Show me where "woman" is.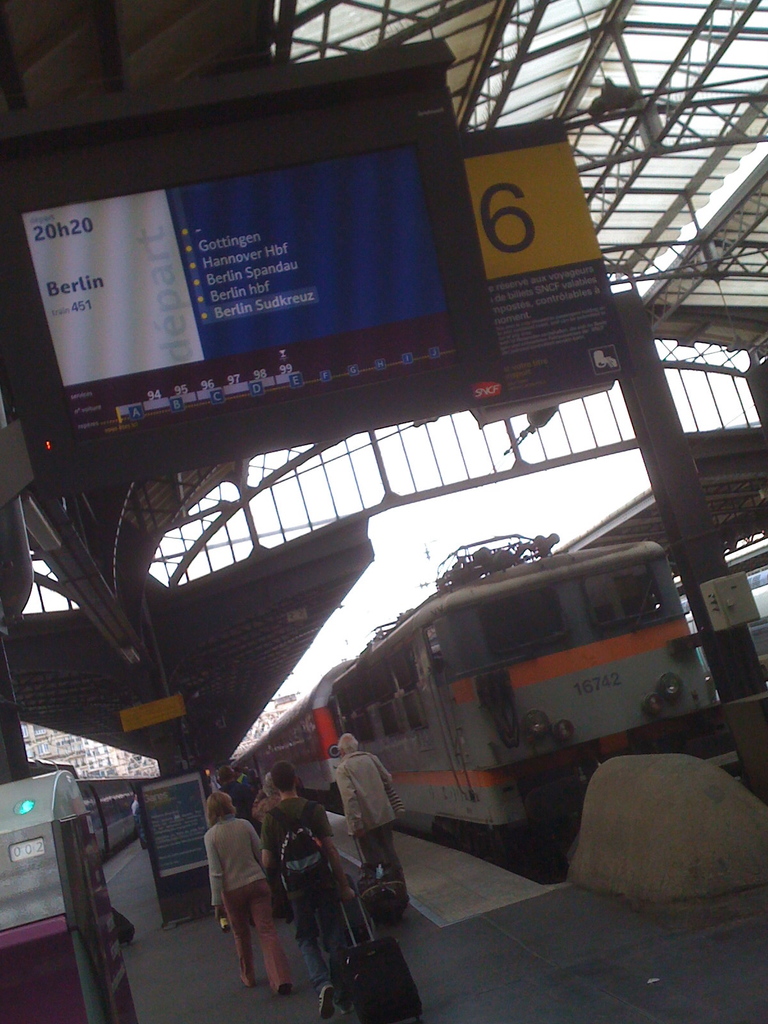
"woman" is at [195,778,291,986].
